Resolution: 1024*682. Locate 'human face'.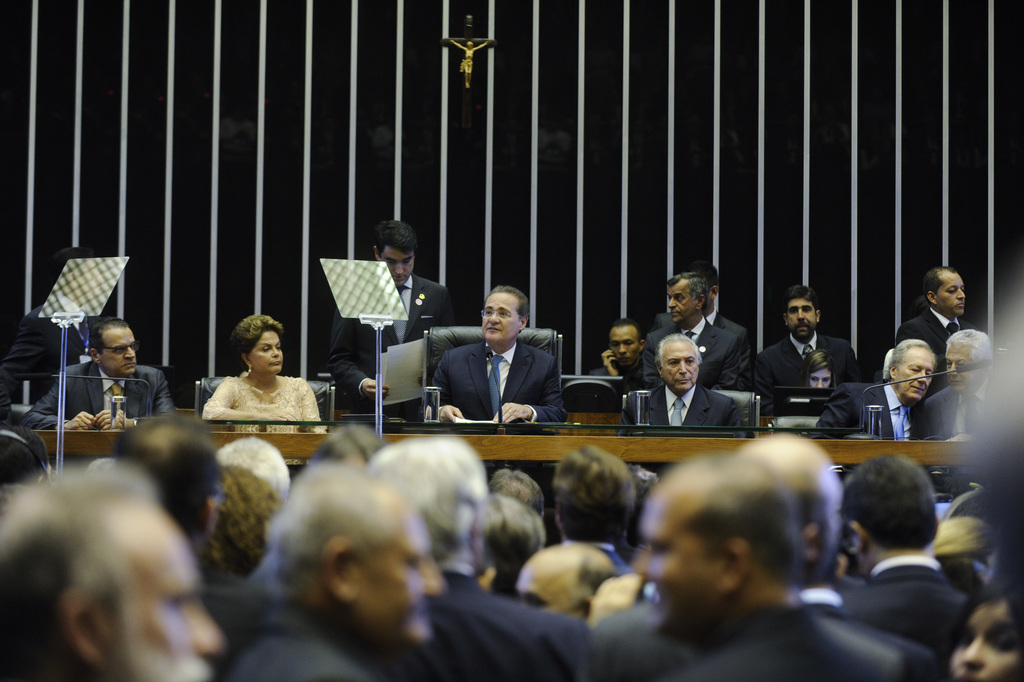
left=664, top=347, right=698, bottom=392.
